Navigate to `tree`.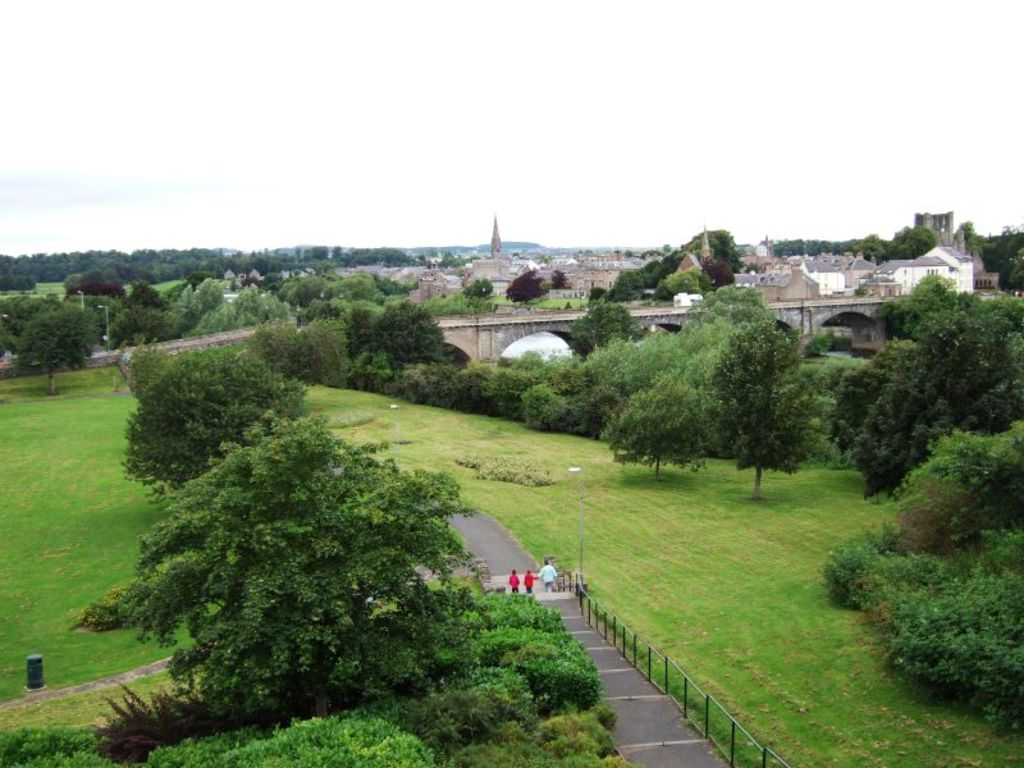
Navigation target: crop(680, 233, 703, 266).
